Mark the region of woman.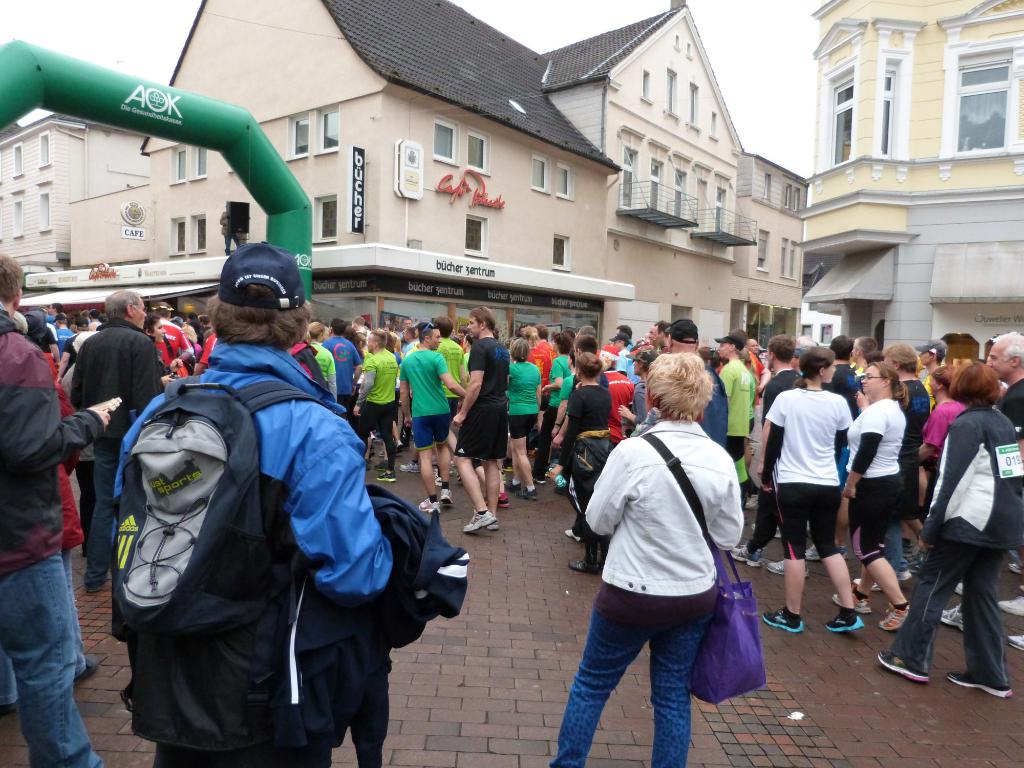
Region: {"left": 878, "top": 361, "right": 1023, "bottom": 699}.
